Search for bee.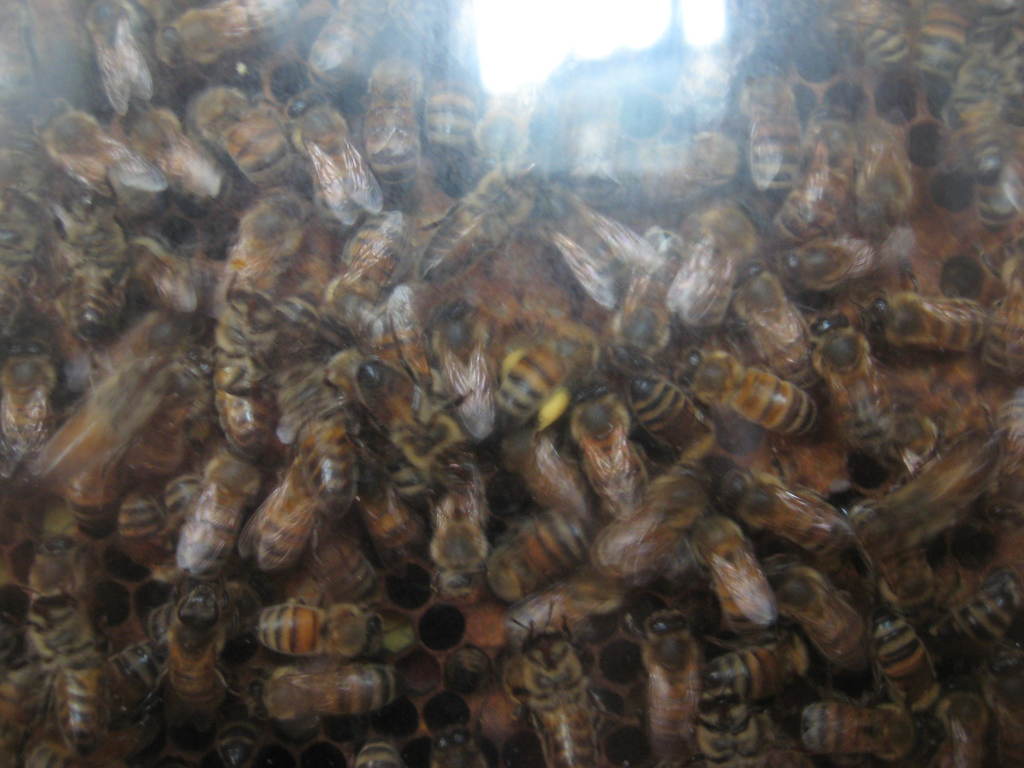
Found at [281,85,389,237].
